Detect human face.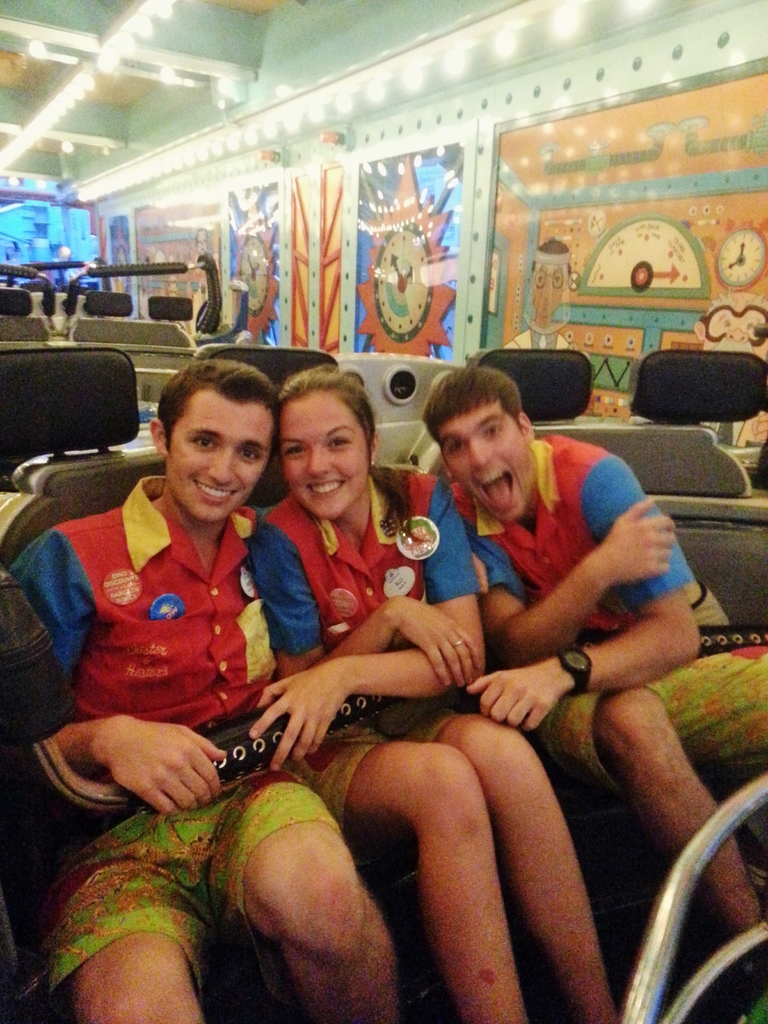
Detected at (left=445, top=406, right=534, bottom=520).
